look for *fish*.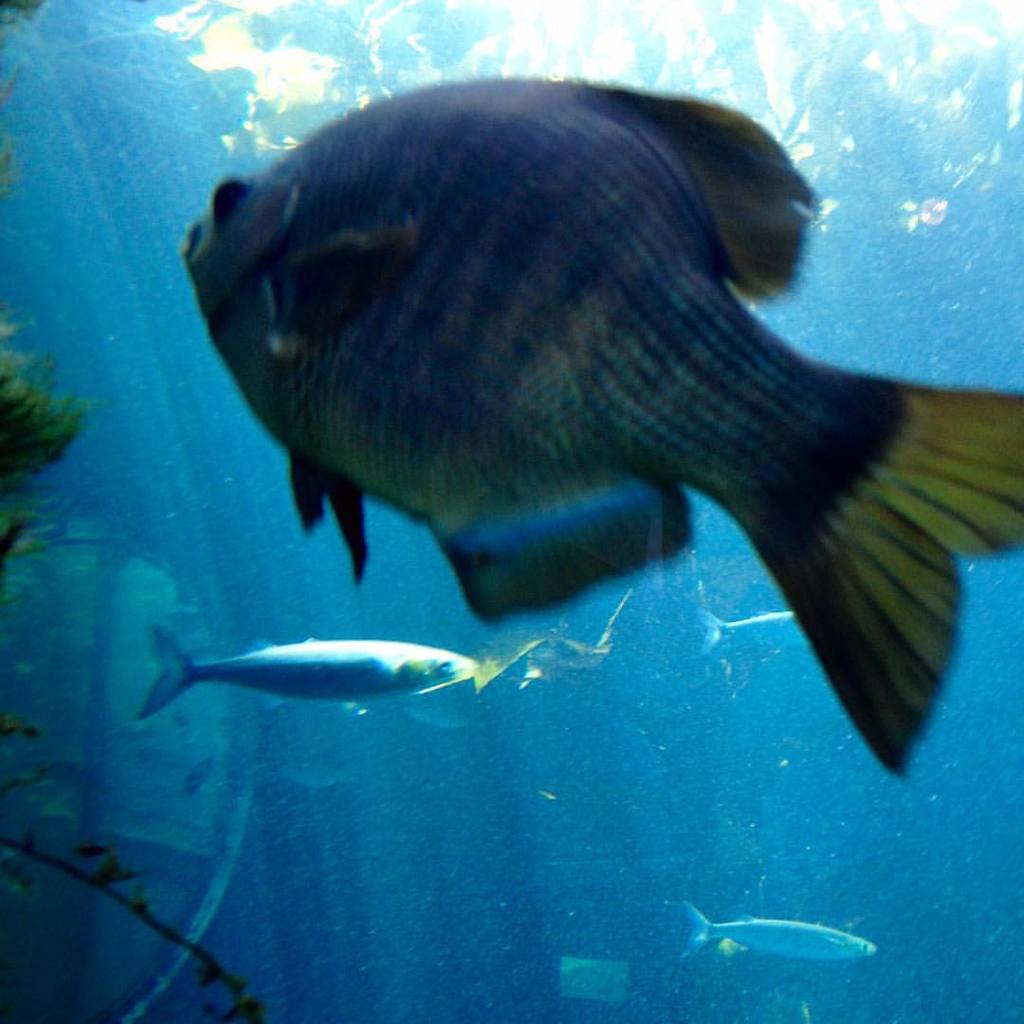
Found: [left=692, top=899, right=887, bottom=966].
